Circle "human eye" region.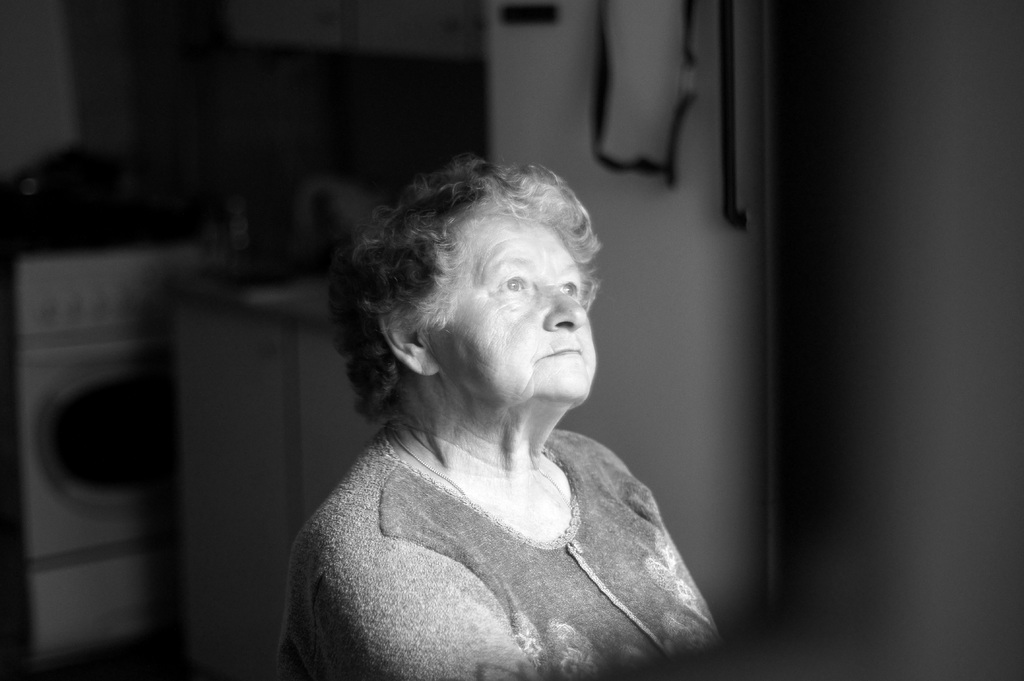
Region: [left=558, top=279, right=580, bottom=303].
